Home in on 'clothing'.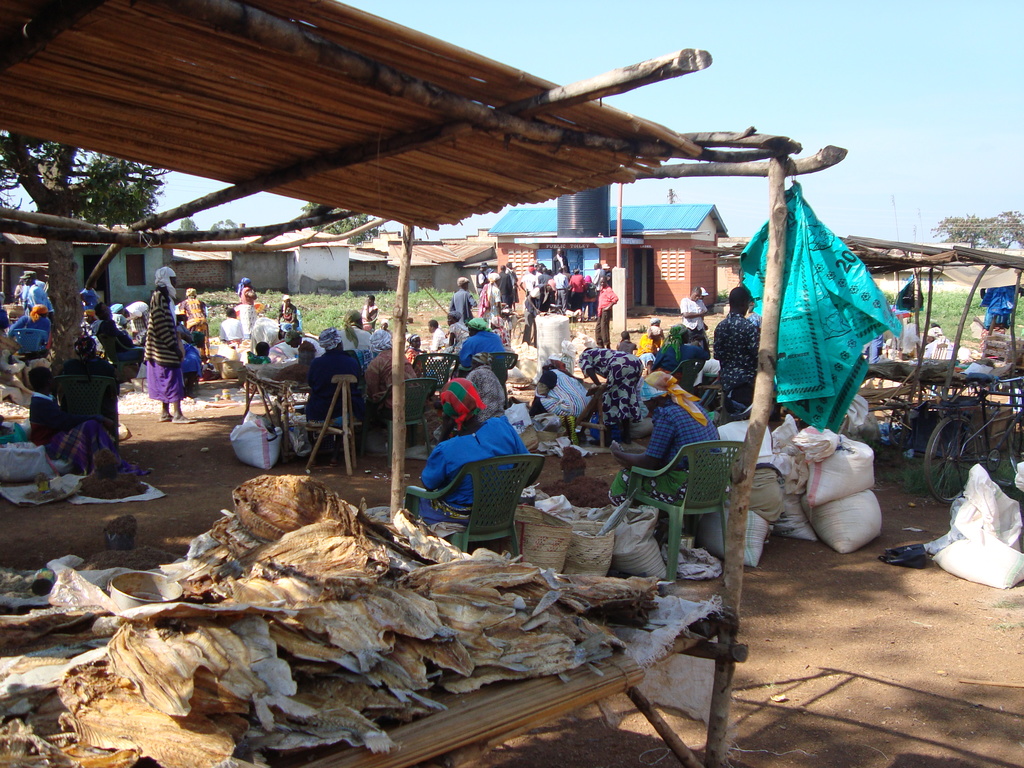
Homed in at pyautogui.locateOnScreen(596, 286, 614, 347).
